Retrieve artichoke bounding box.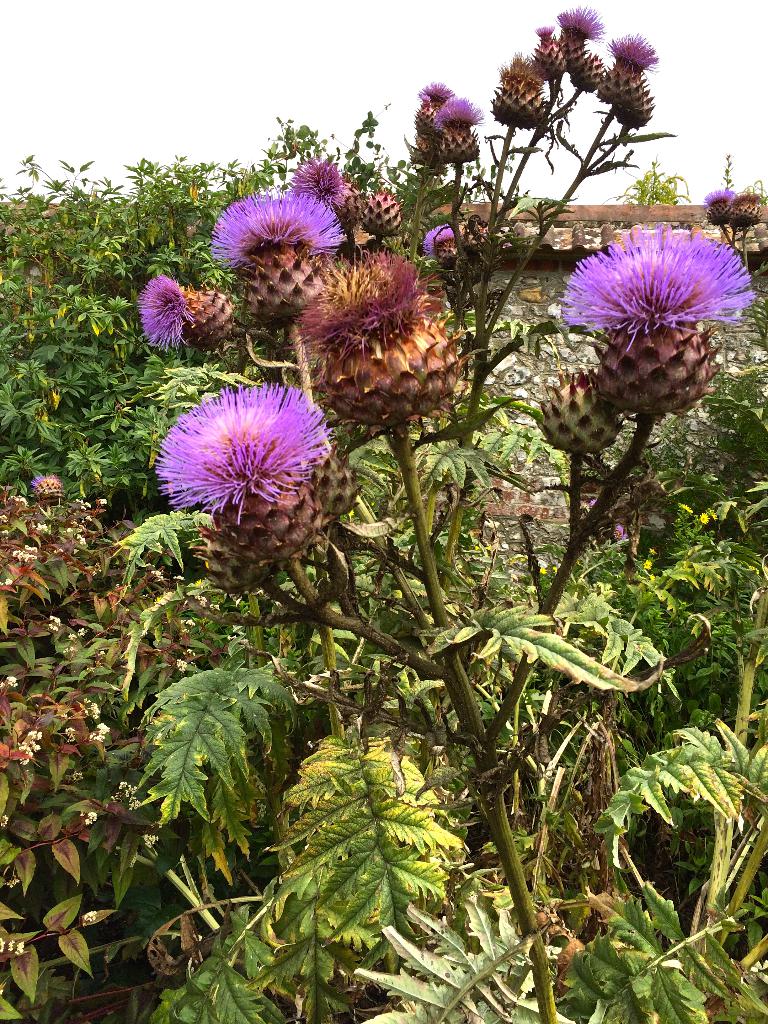
Bounding box: {"x1": 705, "y1": 186, "x2": 737, "y2": 232}.
